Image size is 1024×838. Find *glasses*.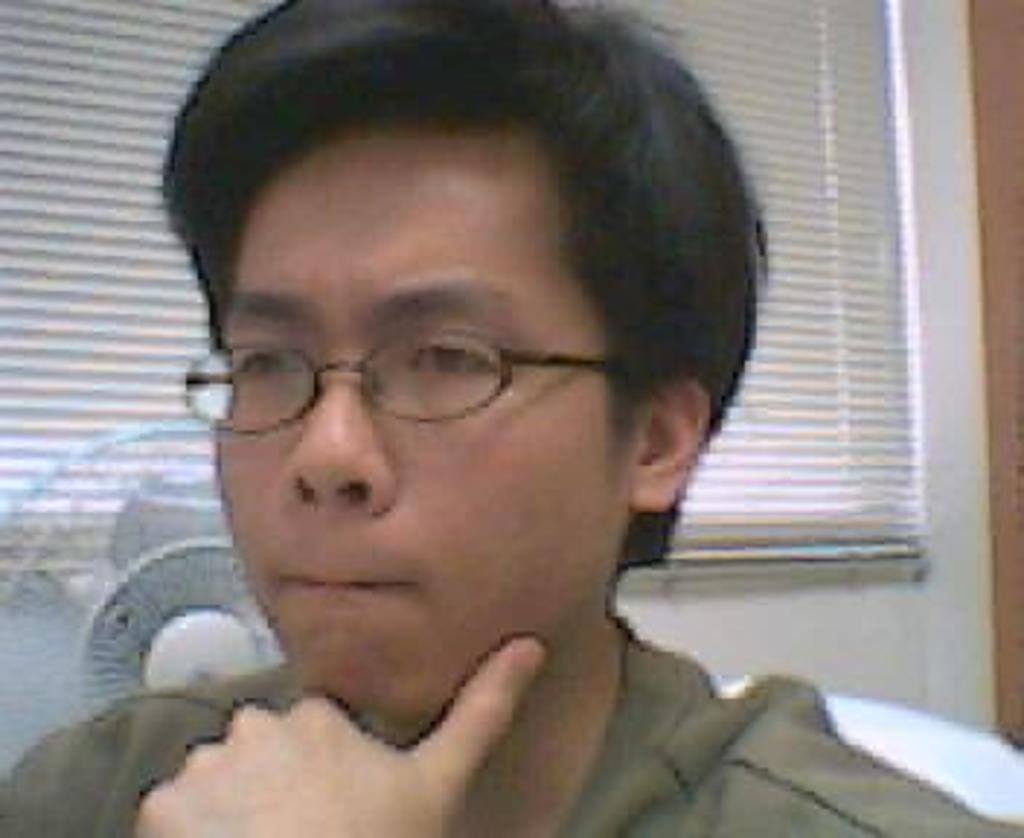
box=[154, 314, 657, 442].
